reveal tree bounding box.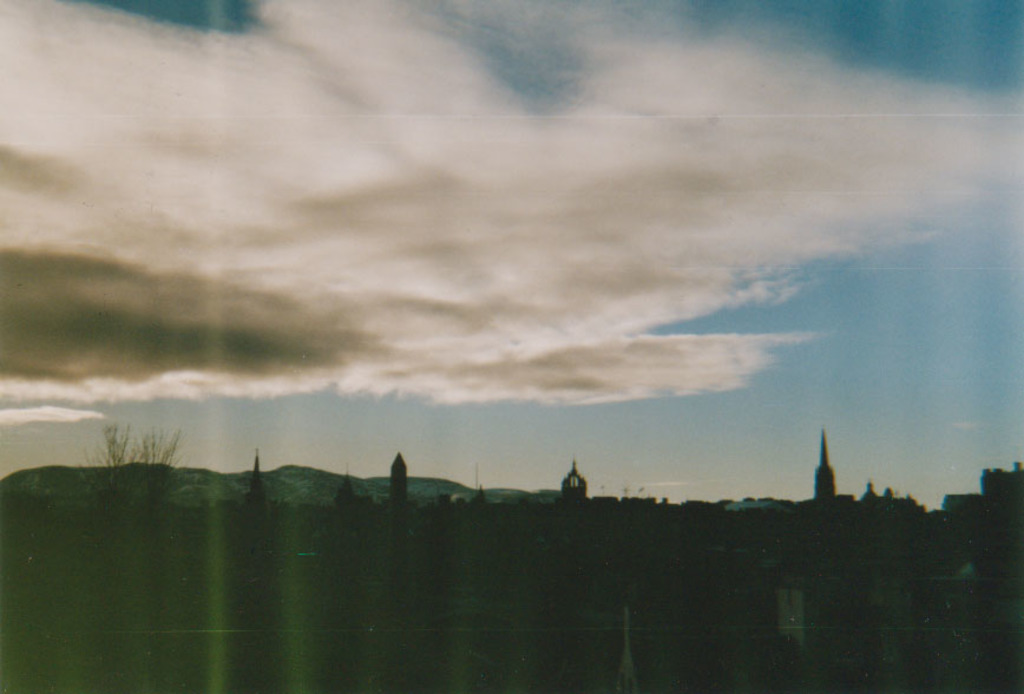
Revealed: {"left": 83, "top": 423, "right": 142, "bottom": 500}.
